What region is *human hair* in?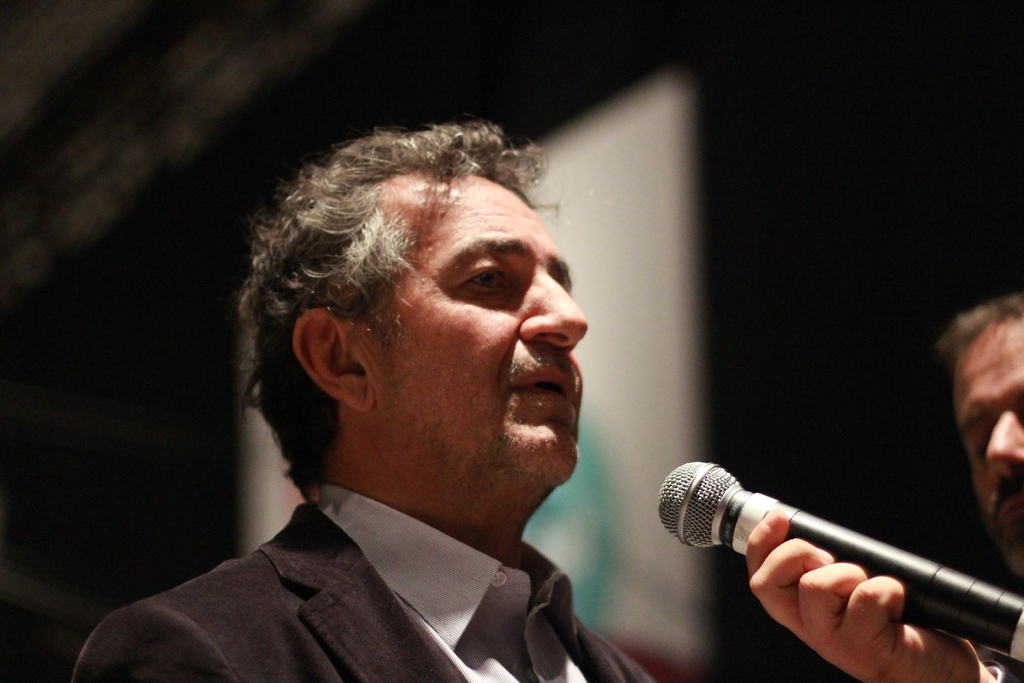
(239, 115, 586, 479).
